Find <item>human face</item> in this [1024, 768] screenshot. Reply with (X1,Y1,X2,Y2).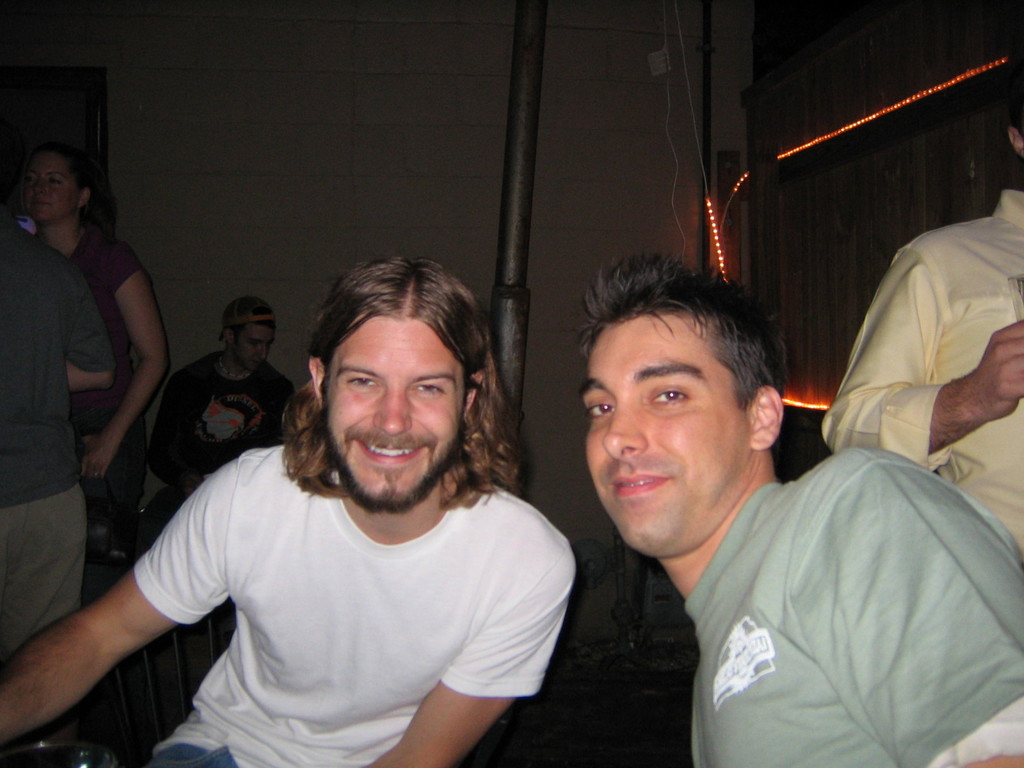
(325,310,465,500).
